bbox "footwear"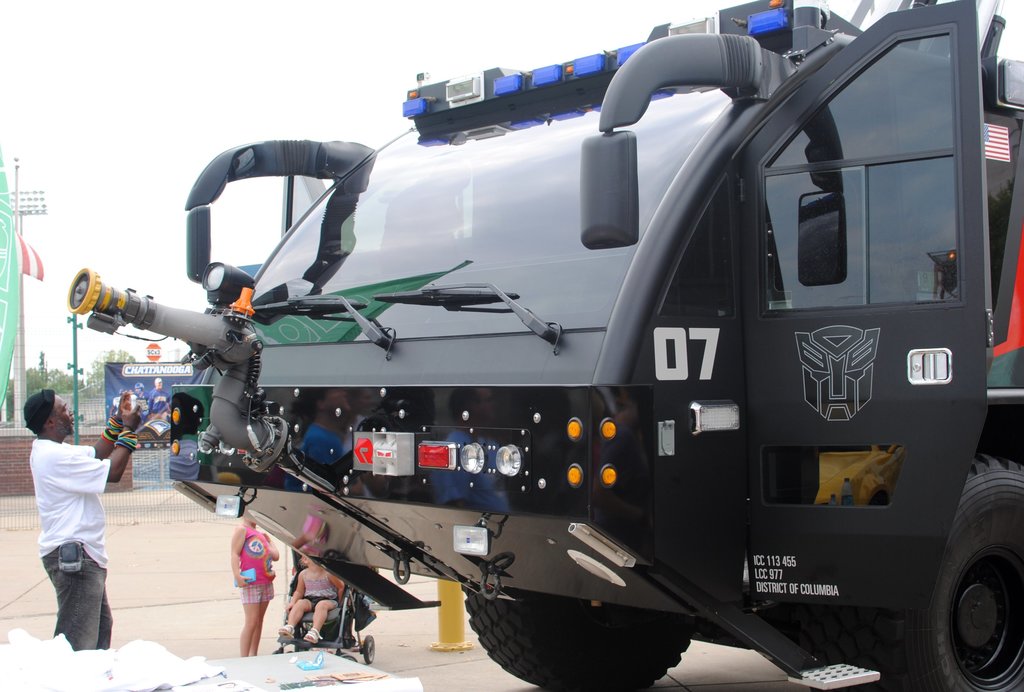
301 627 322 643
